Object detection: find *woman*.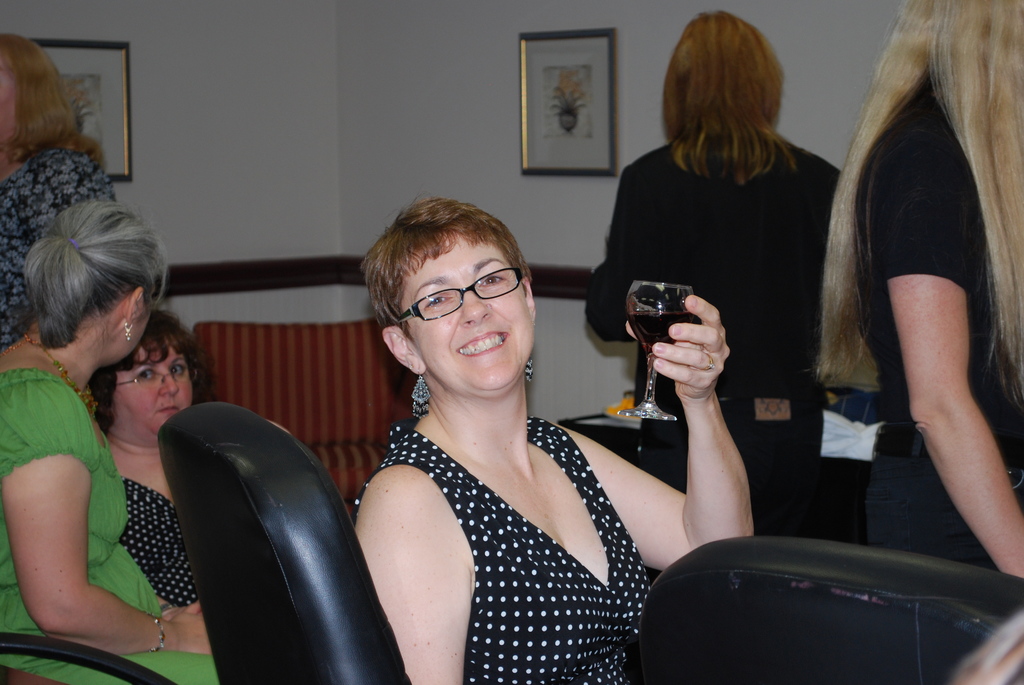
locate(813, 0, 1023, 578).
